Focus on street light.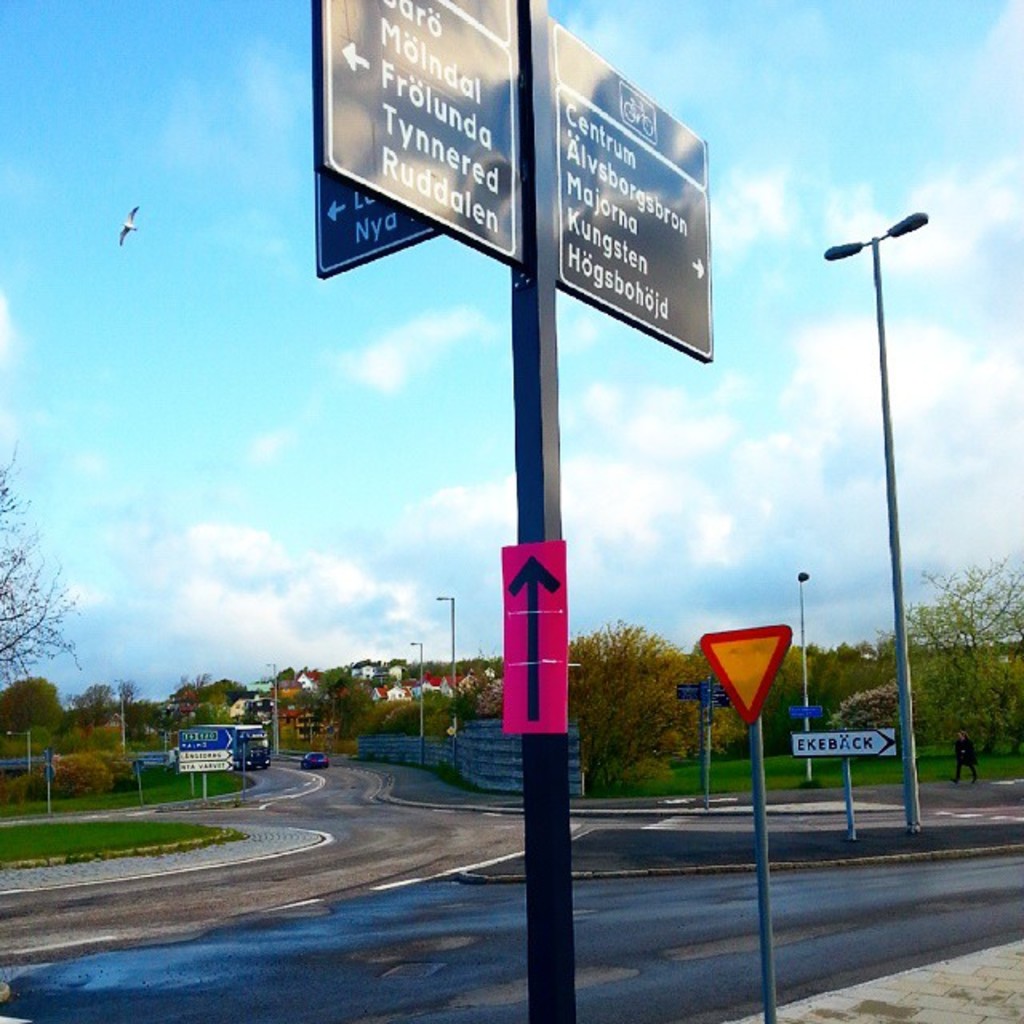
Focused at Rect(0, 728, 30, 774).
